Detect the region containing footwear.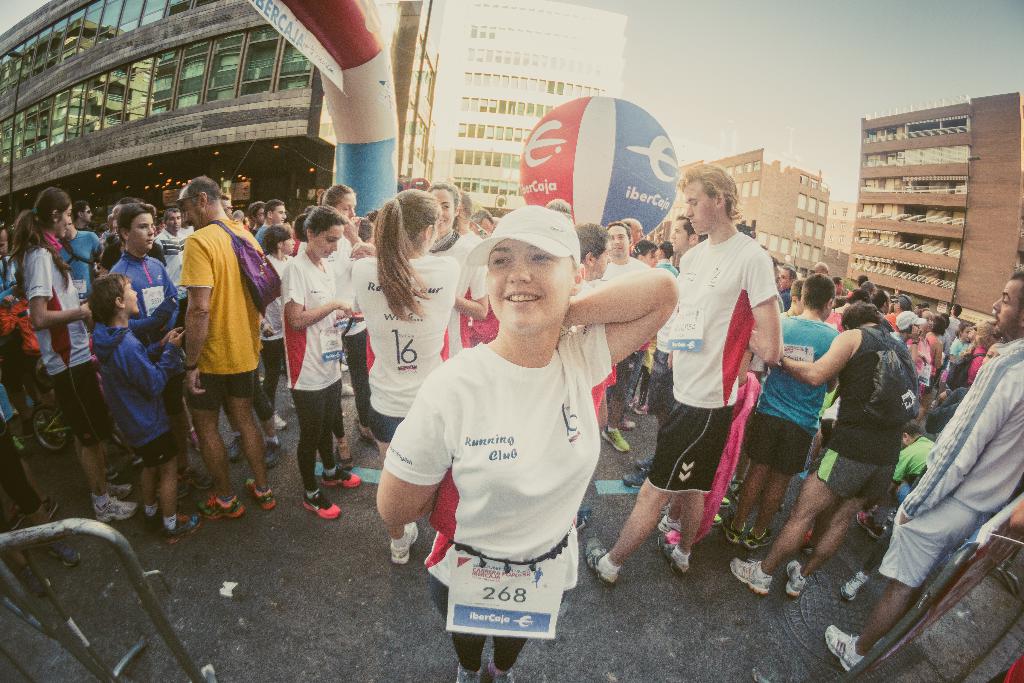
locate(829, 627, 870, 678).
